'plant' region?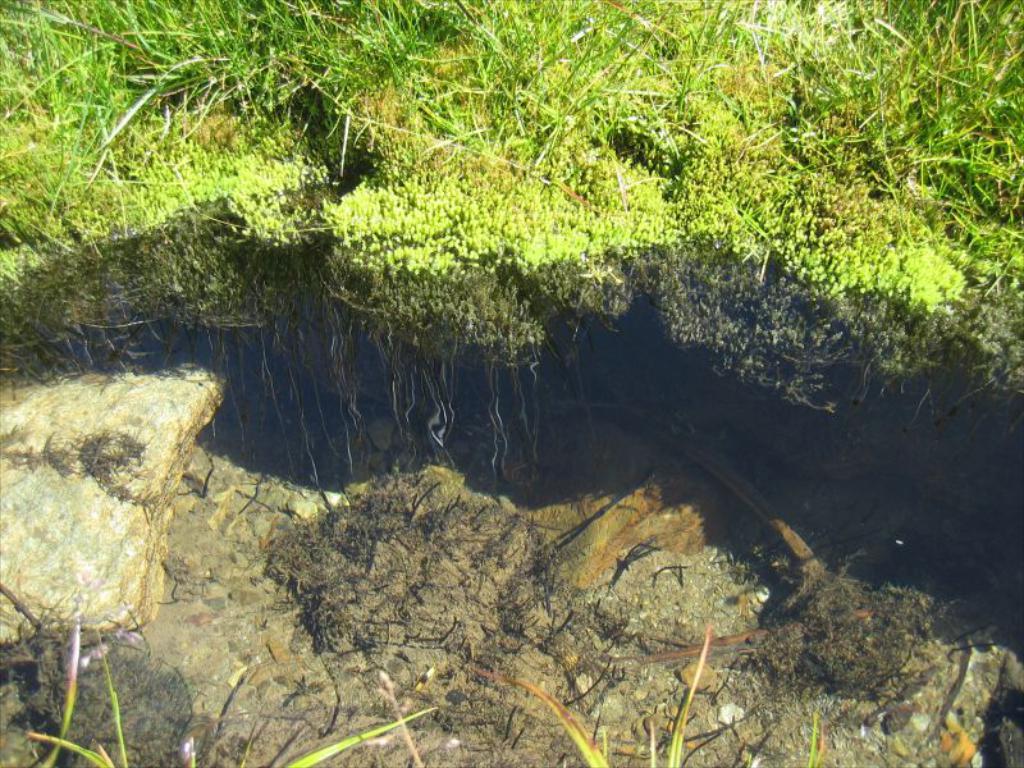
select_region(467, 618, 708, 767)
